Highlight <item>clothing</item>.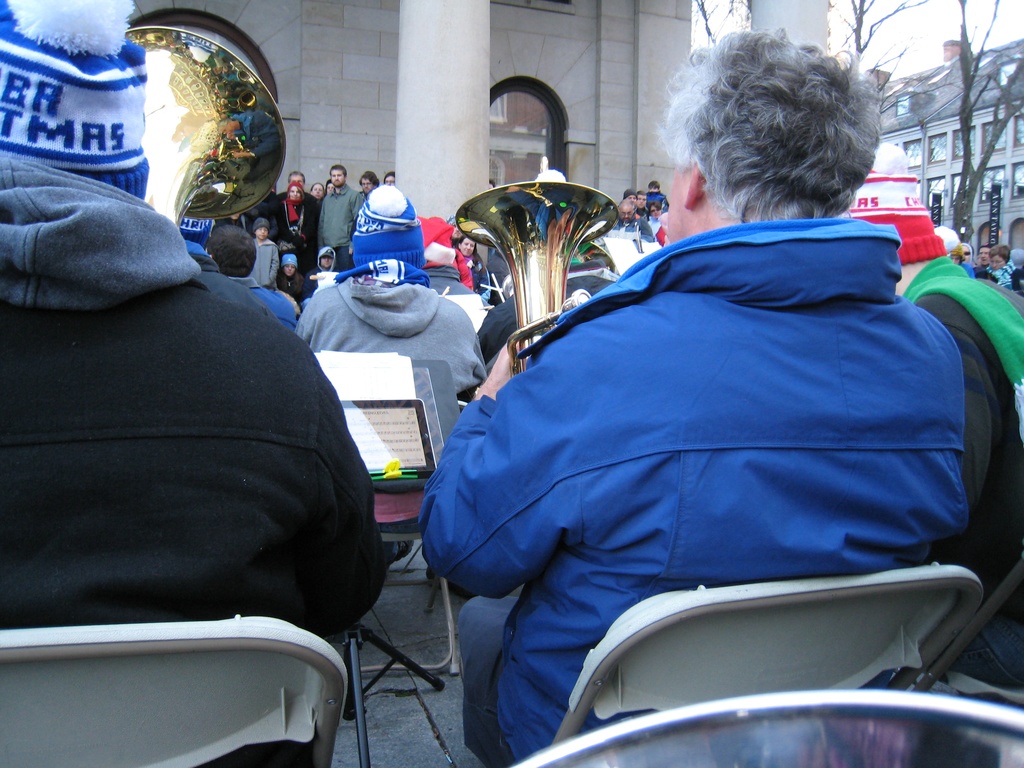
Highlighted region: 12, 157, 383, 705.
